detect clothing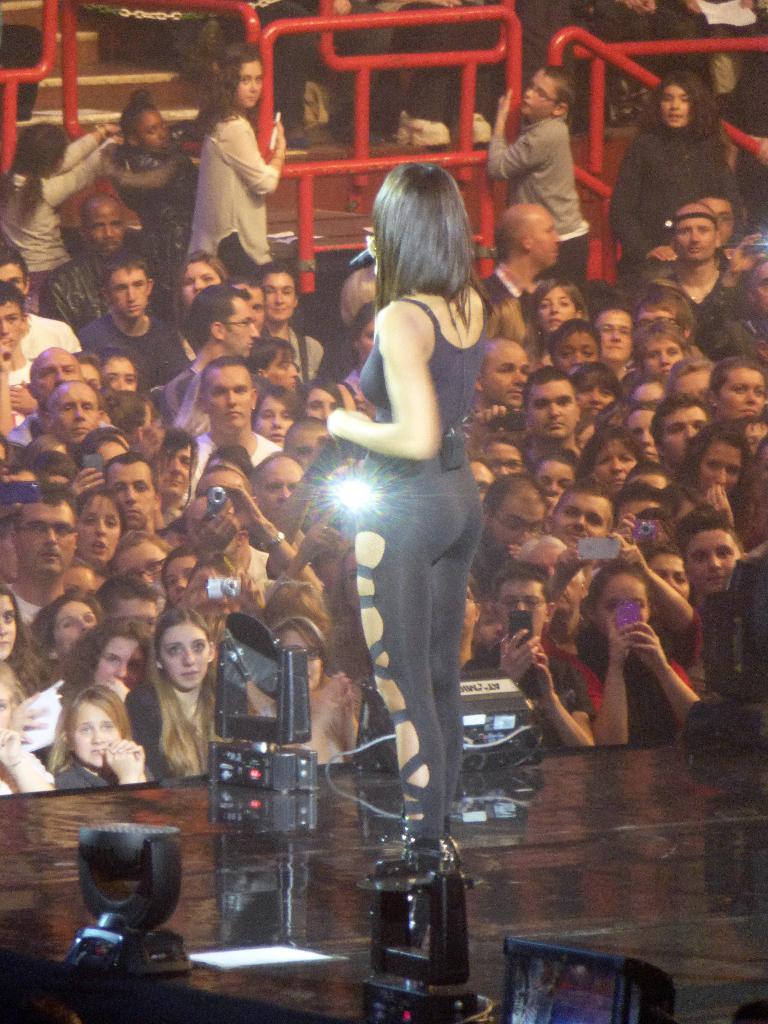
(199, 99, 311, 294)
